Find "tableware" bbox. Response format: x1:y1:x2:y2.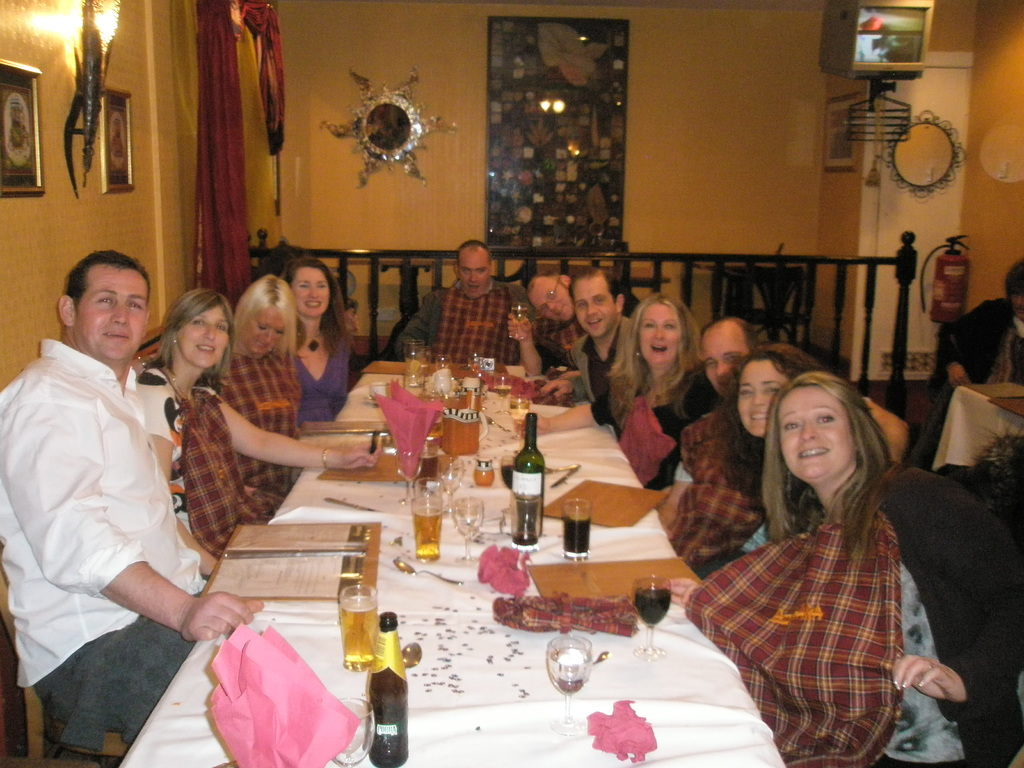
396:341:429:388.
